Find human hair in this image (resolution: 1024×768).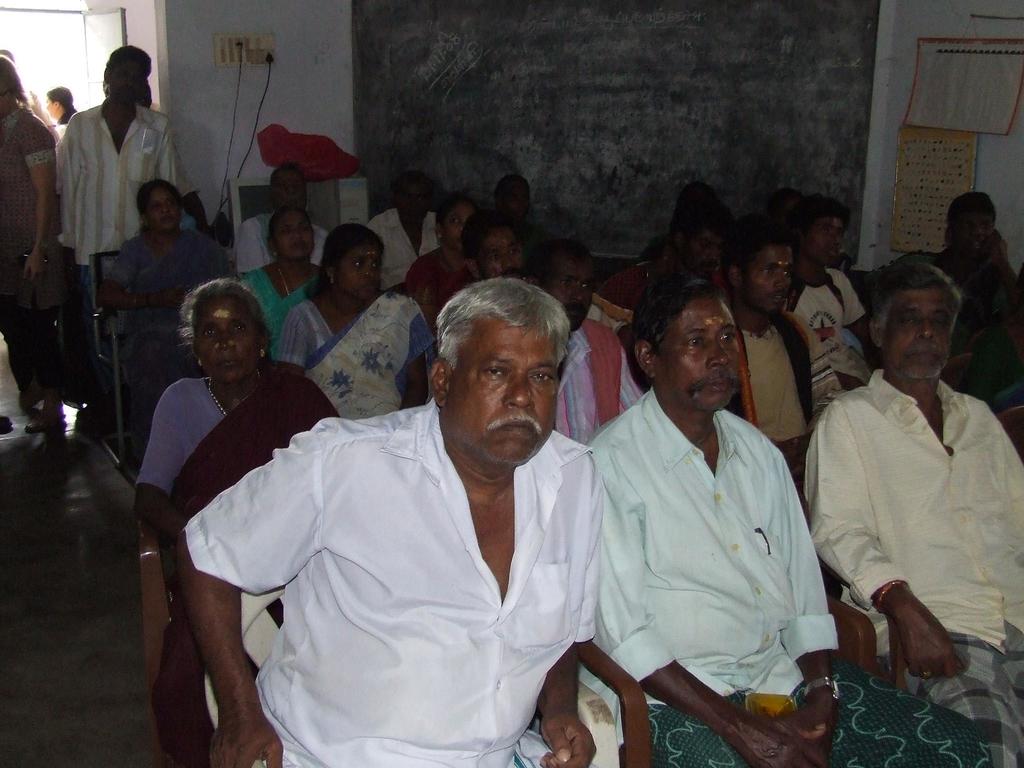
{"x1": 532, "y1": 236, "x2": 592, "y2": 278}.
